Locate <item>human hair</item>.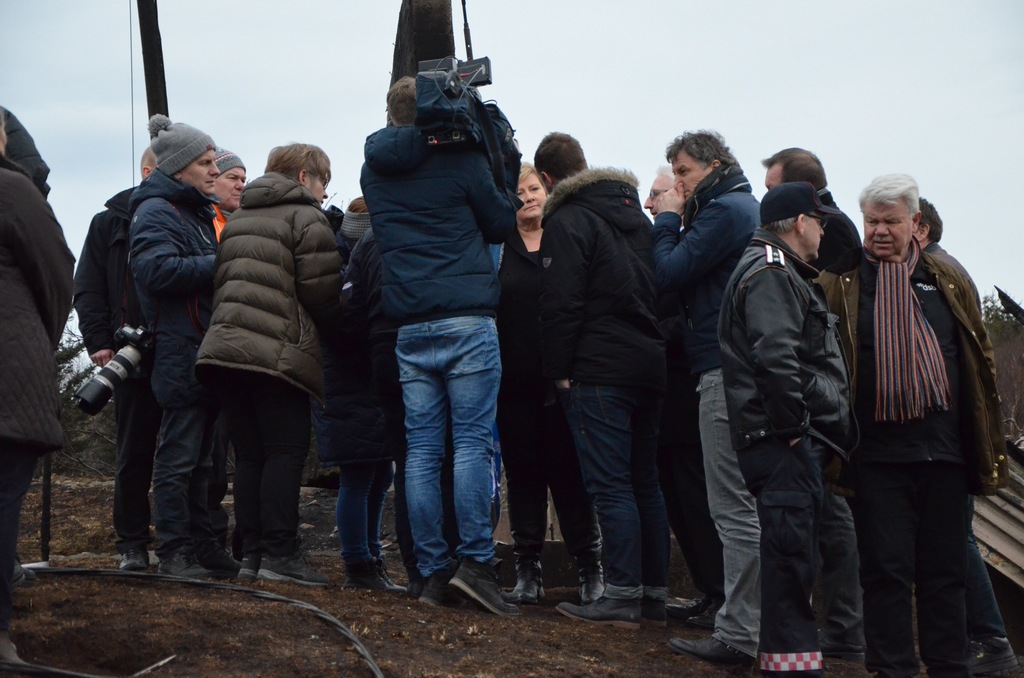
Bounding box: (761, 218, 796, 236).
